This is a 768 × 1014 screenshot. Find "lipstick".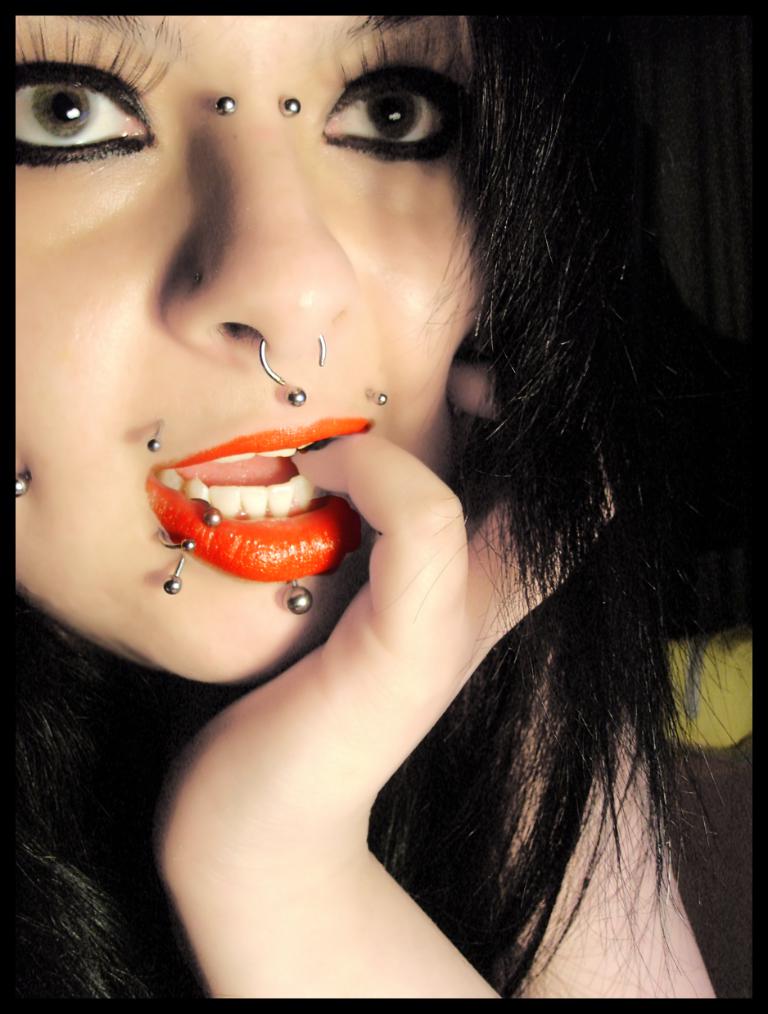
Bounding box: region(147, 421, 371, 581).
